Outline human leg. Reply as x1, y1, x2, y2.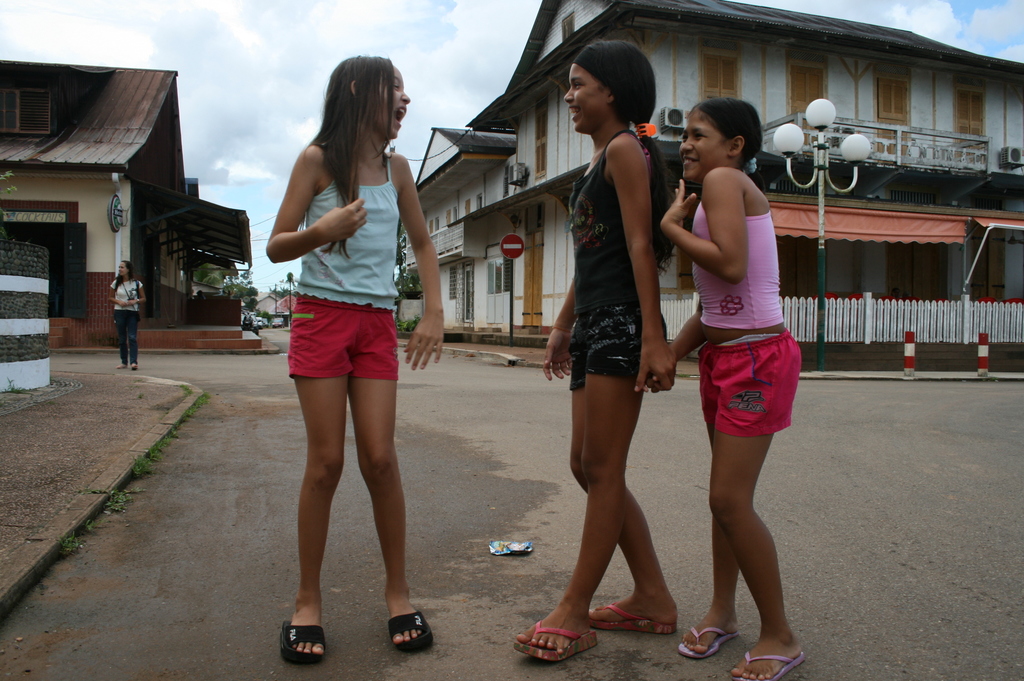
710, 339, 806, 680.
